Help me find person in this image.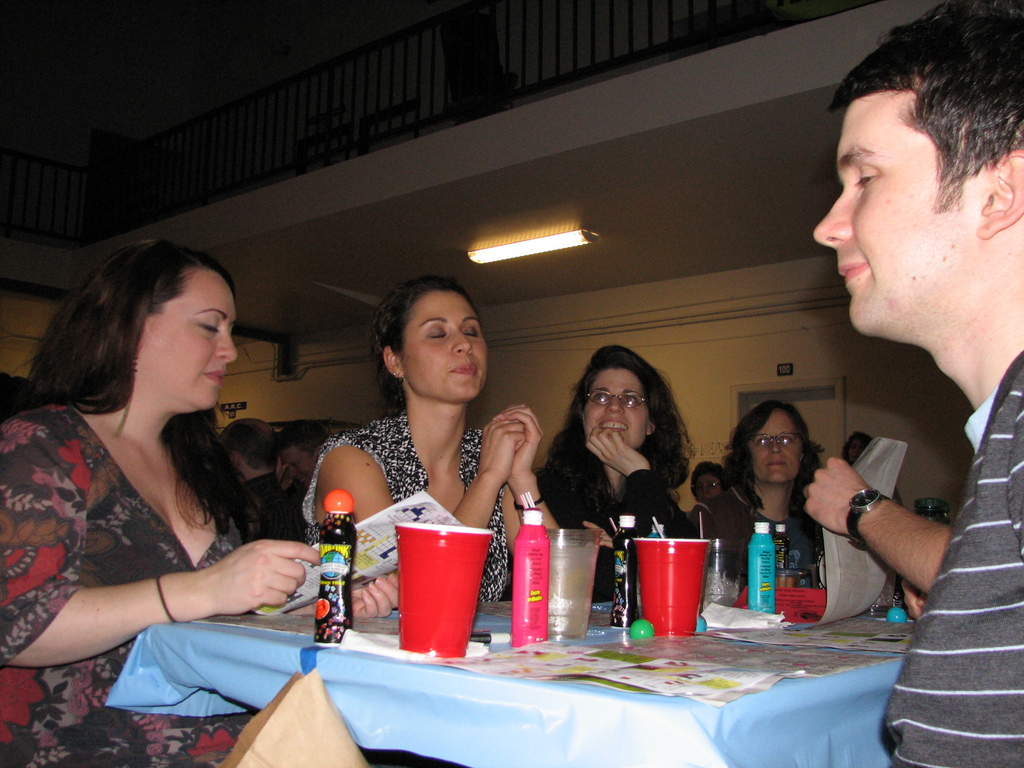
Found it: [664,384,820,588].
